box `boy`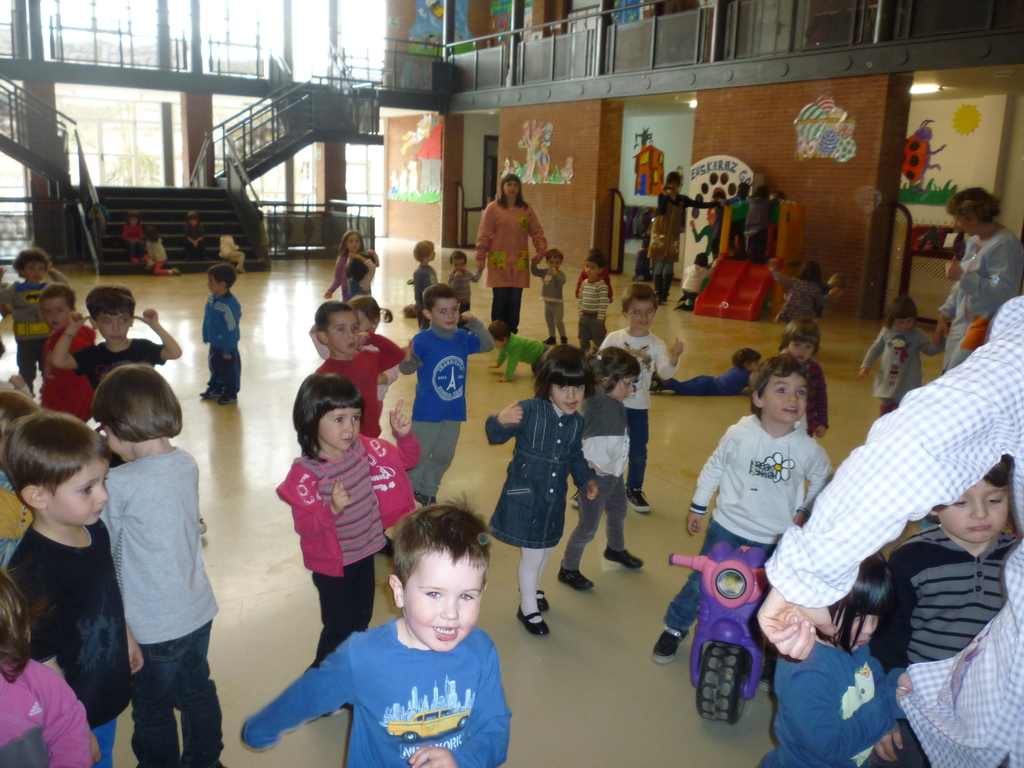
Rect(484, 320, 547, 385)
